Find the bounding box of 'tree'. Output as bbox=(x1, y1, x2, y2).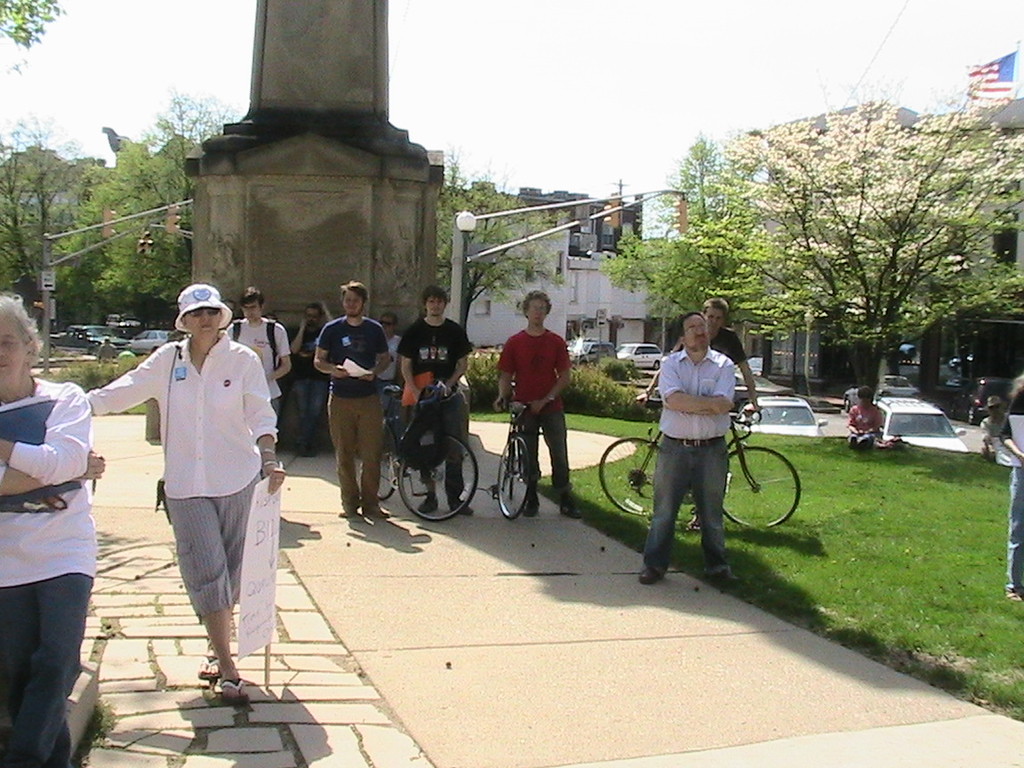
bbox=(0, 113, 92, 350).
